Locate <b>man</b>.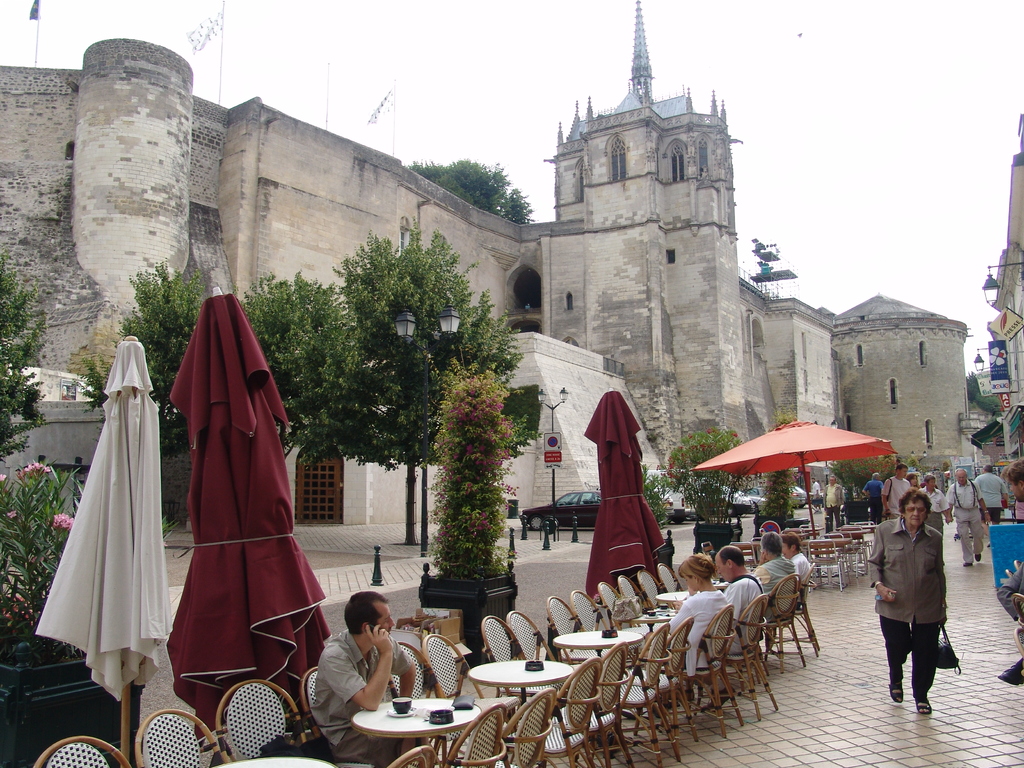
Bounding box: locate(808, 477, 836, 518).
